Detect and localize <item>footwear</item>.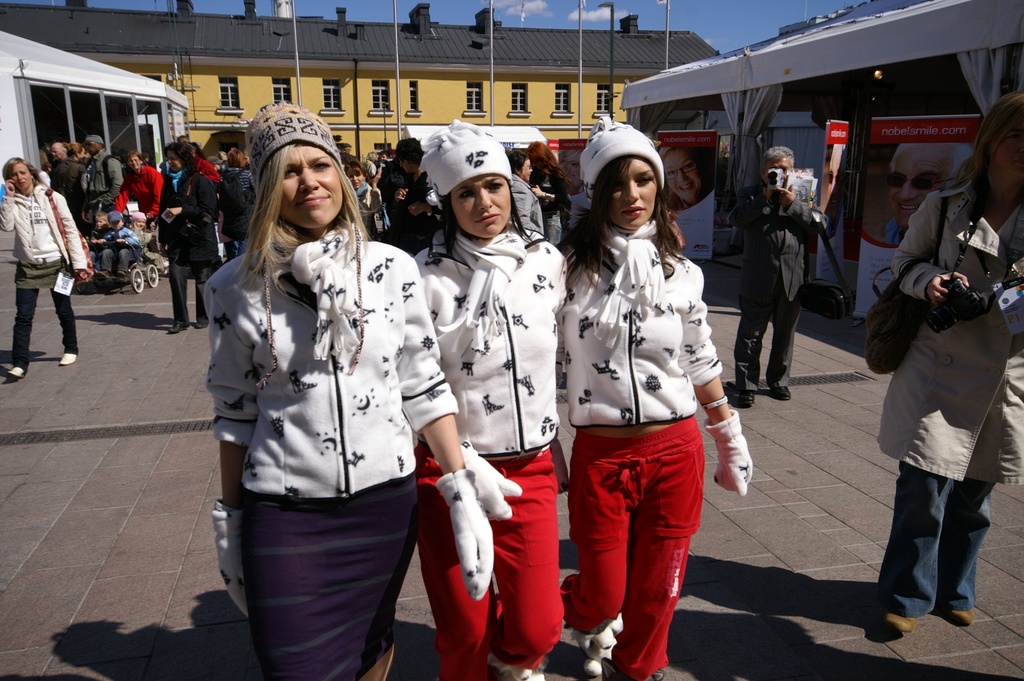
Localized at [945,605,975,624].
